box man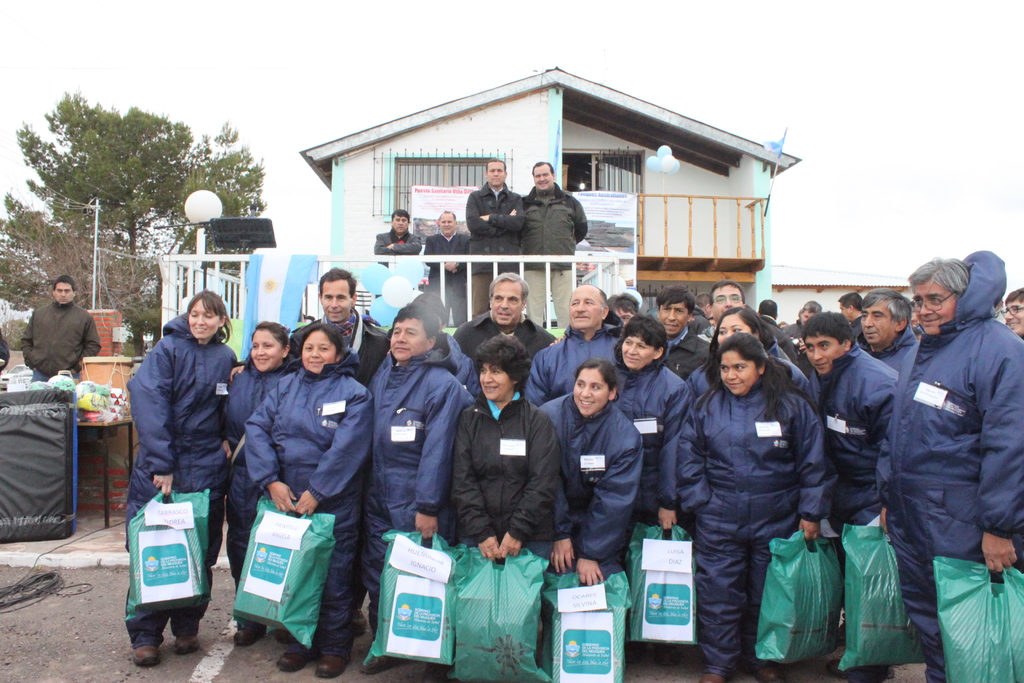
[661, 288, 714, 382]
